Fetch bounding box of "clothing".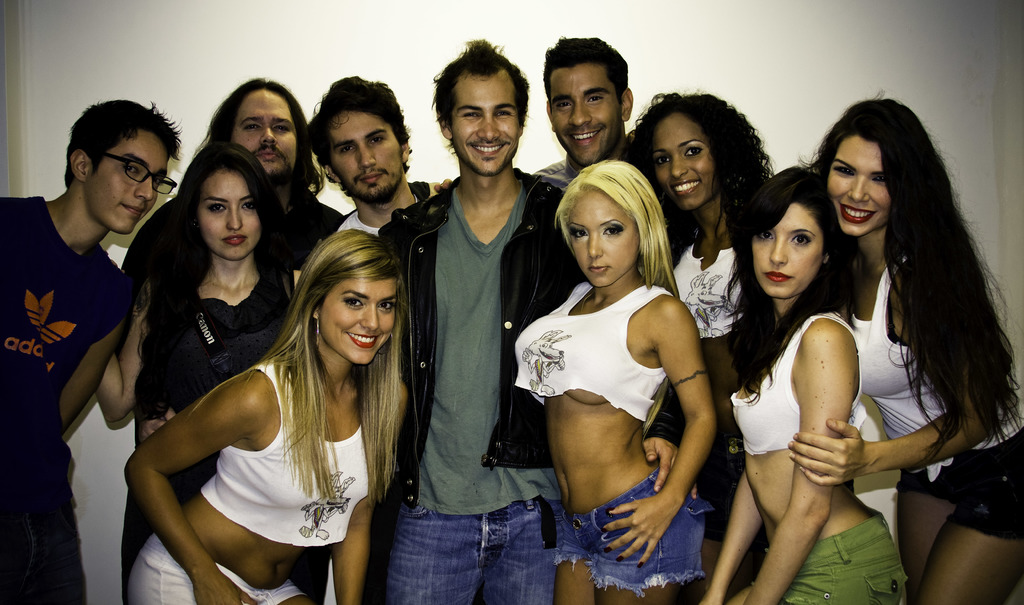
Bbox: box(541, 255, 708, 548).
